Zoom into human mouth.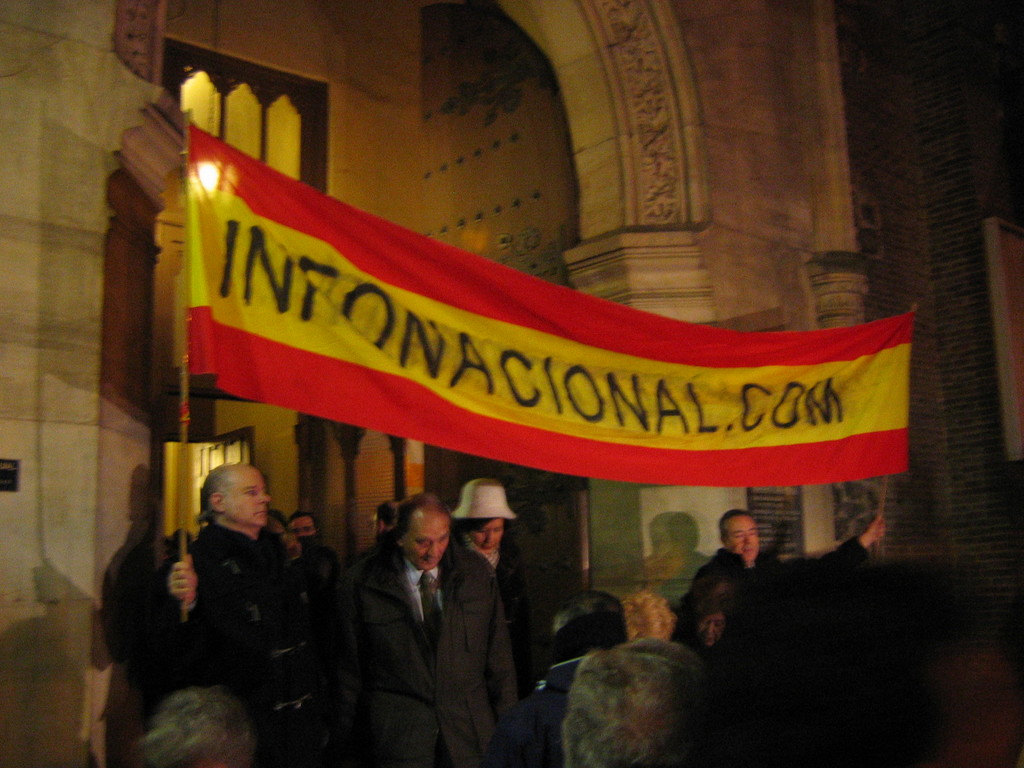
Zoom target: 485/546/493/553.
